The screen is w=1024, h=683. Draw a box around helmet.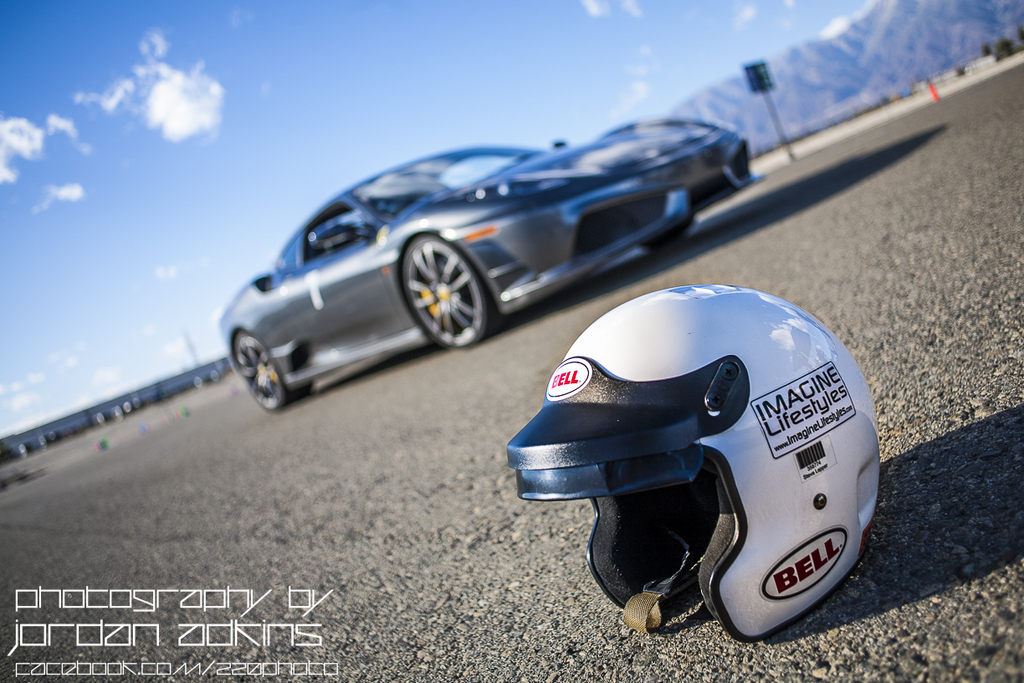
pyautogui.locateOnScreen(505, 287, 888, 643).
